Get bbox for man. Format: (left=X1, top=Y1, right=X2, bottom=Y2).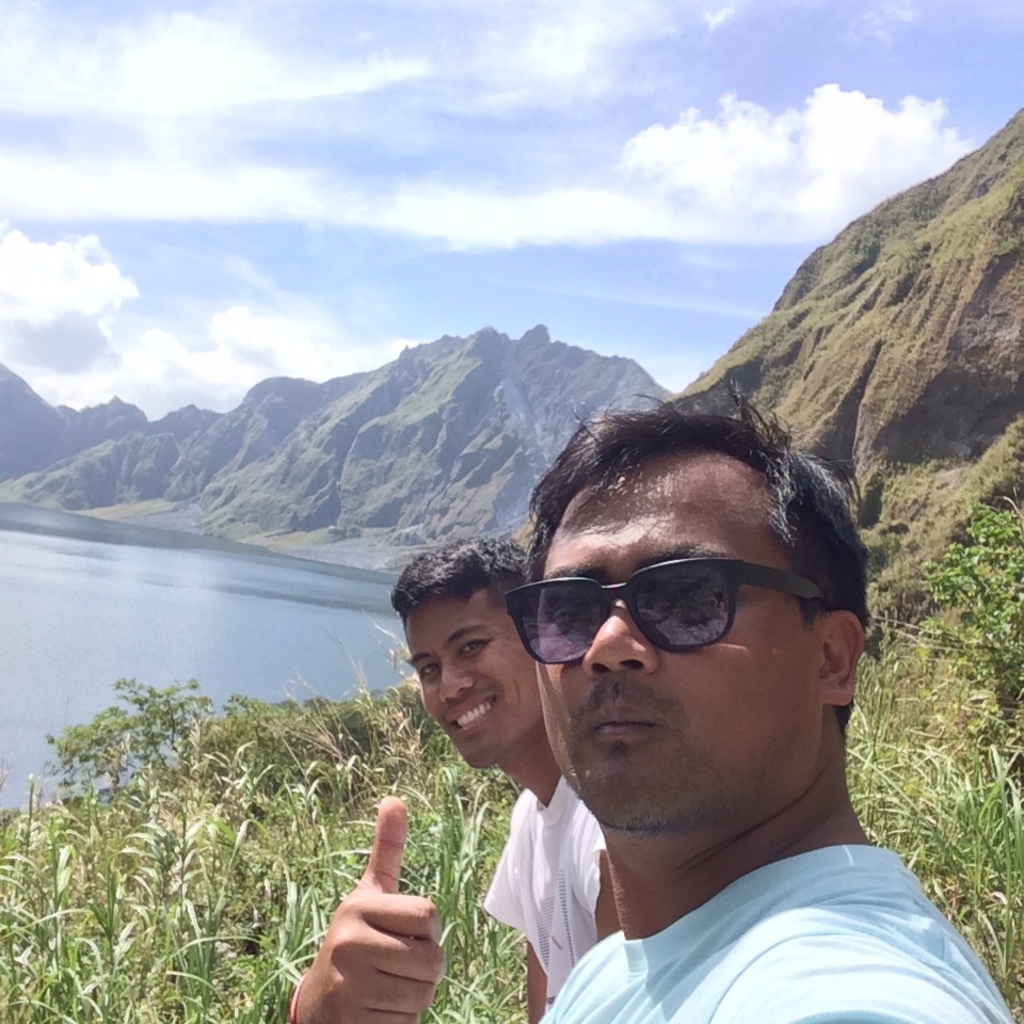
(left=310, top=386, right=1002, bottom=1023).
